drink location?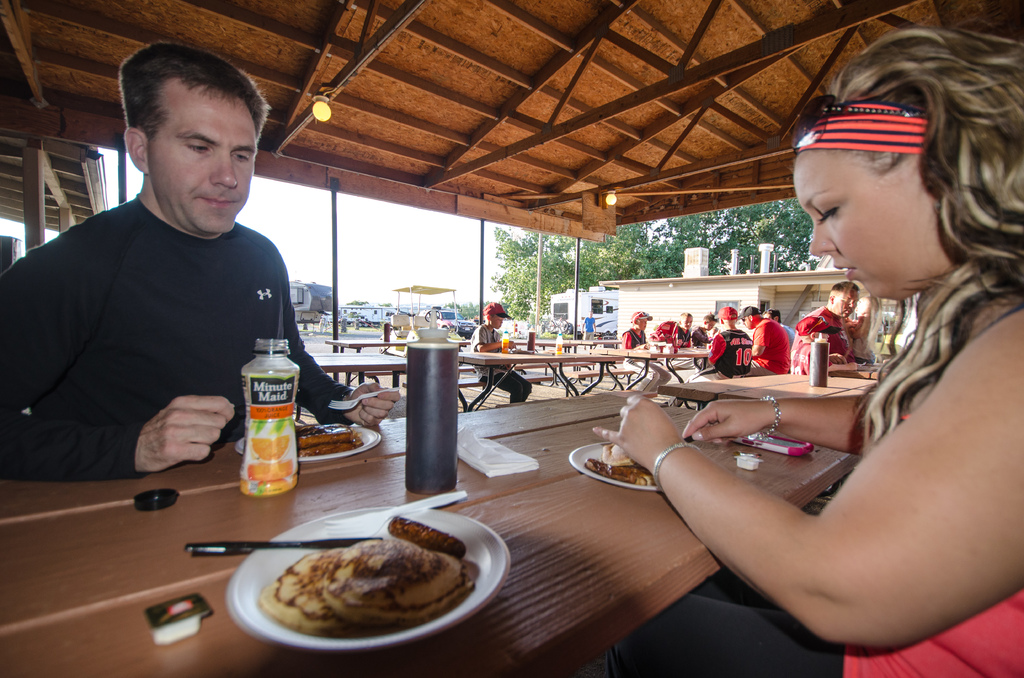
Rect(556, 343, 564, 356)
